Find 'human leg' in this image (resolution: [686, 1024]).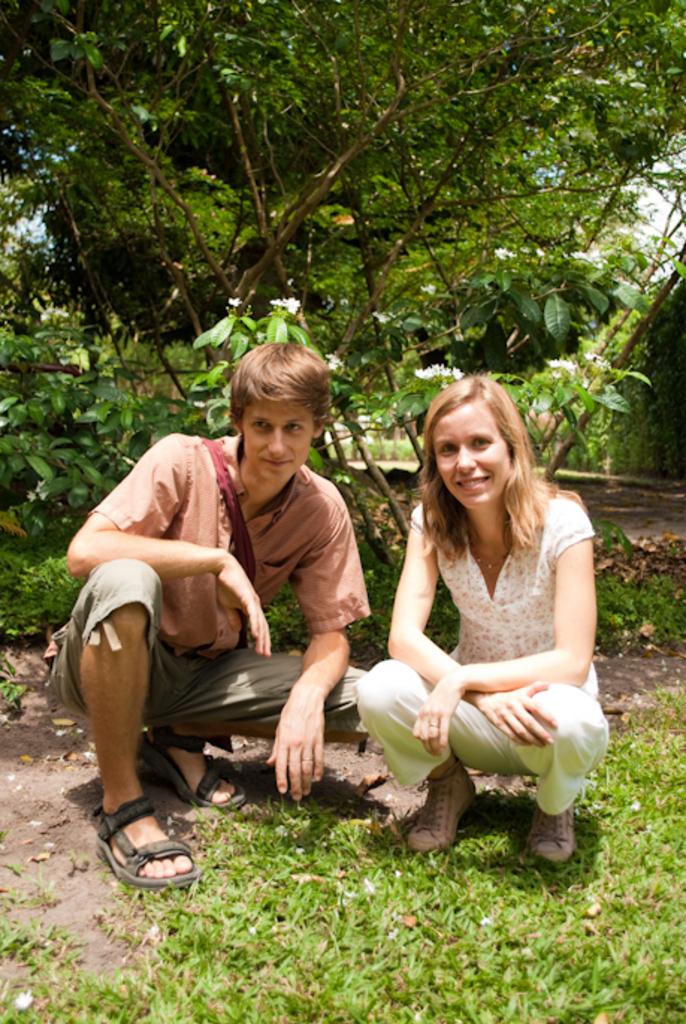
<bbox>354, 661, 502, 863</bbox>.
